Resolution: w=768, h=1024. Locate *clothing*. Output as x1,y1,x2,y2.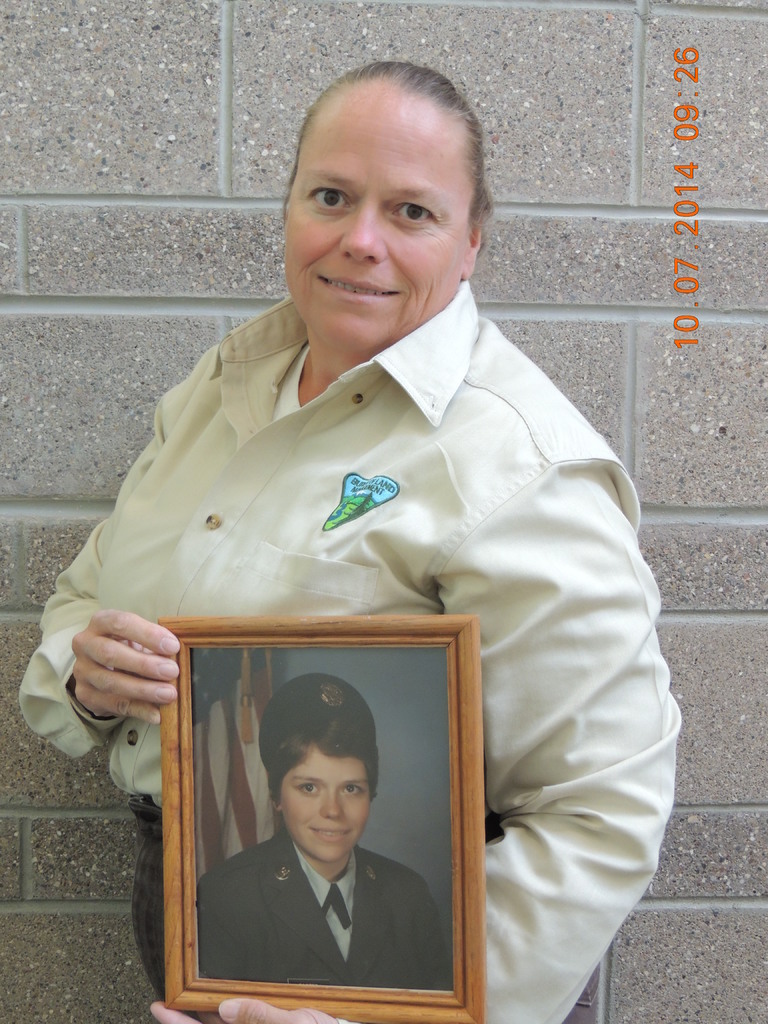
191,825,454,995.
